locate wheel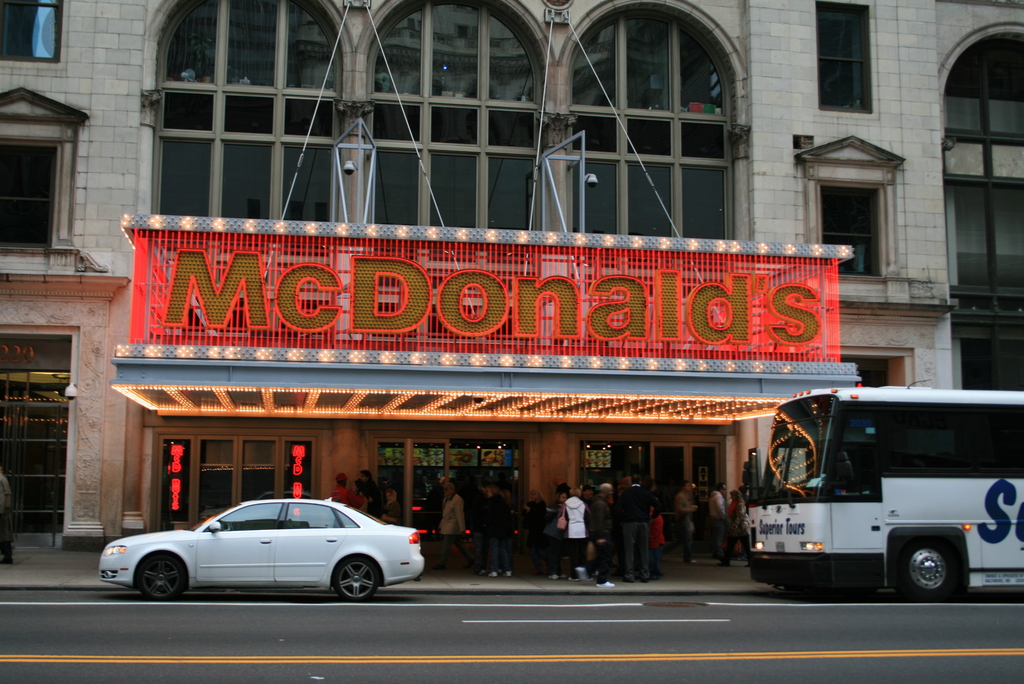
BBox(894, 536, 952, 603)
